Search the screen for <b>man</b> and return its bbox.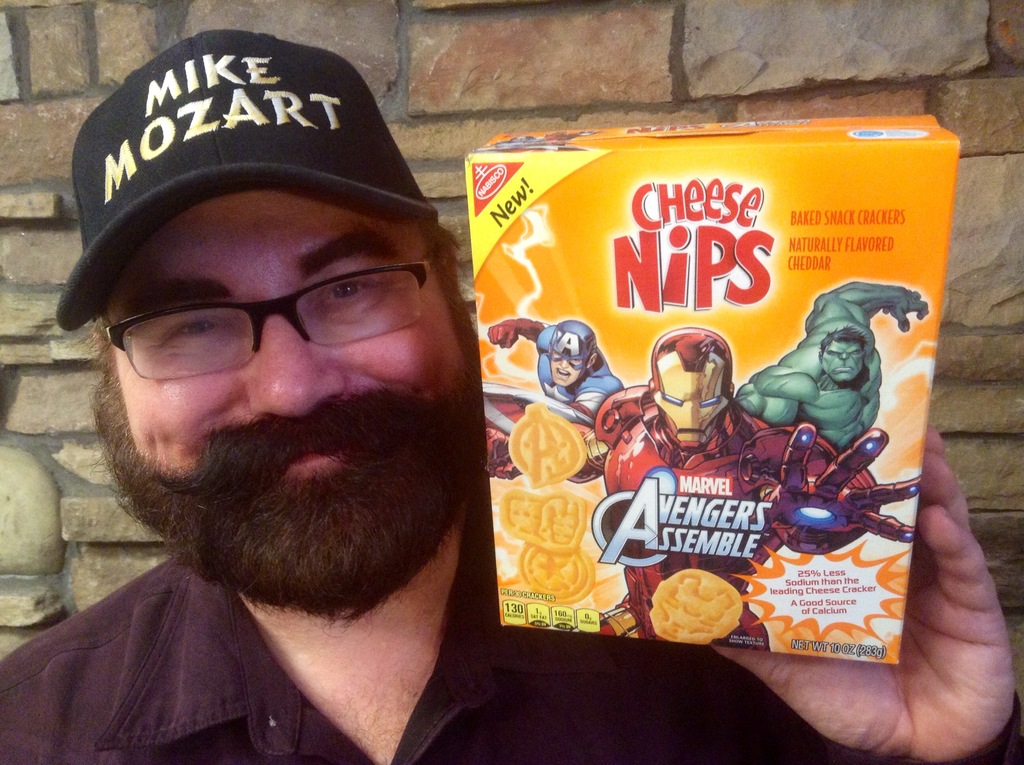
Found: 594 328 921 655.
